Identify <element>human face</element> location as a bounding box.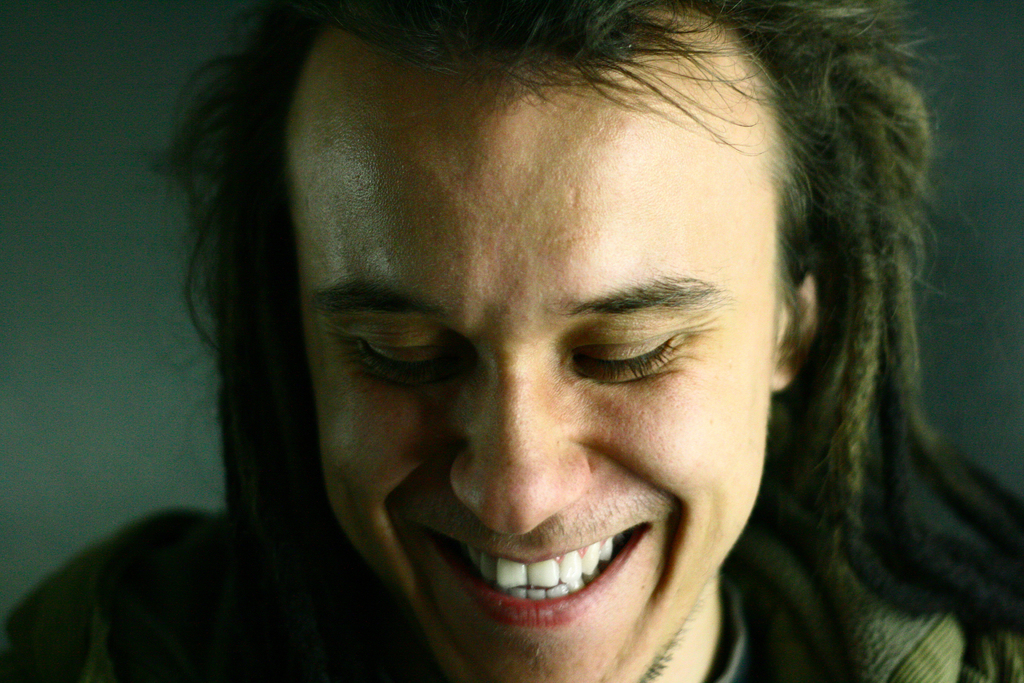
[300, 115, 769, 682].
